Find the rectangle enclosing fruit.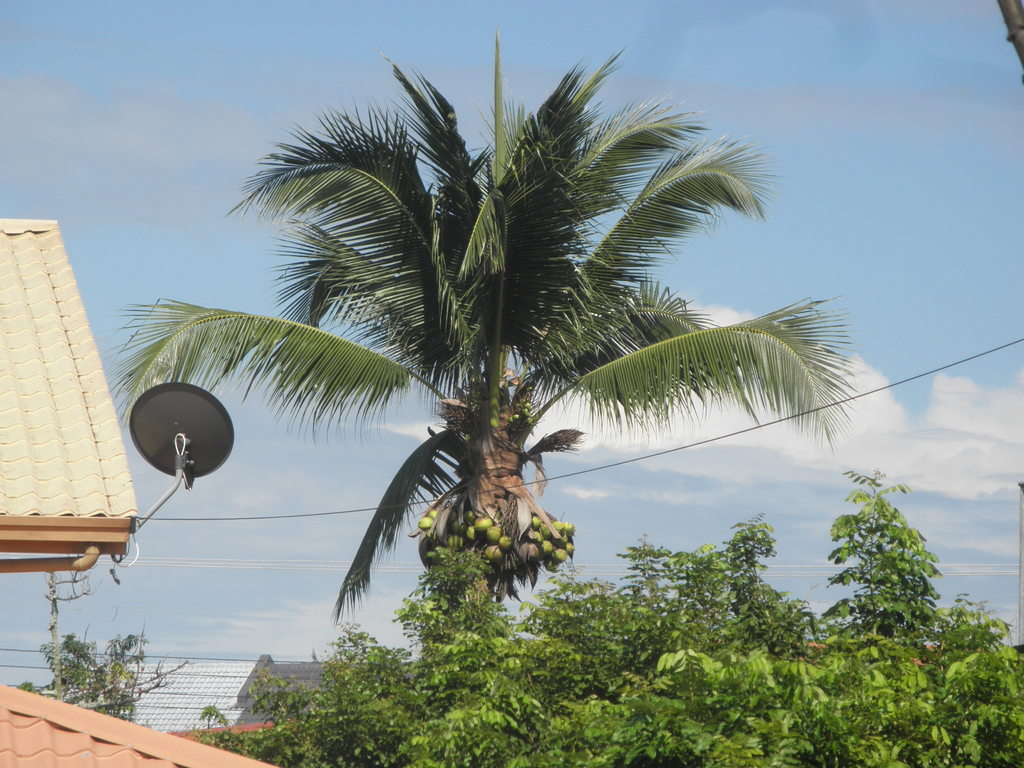
x1=418 y1=518 x2=434 y2=531.
